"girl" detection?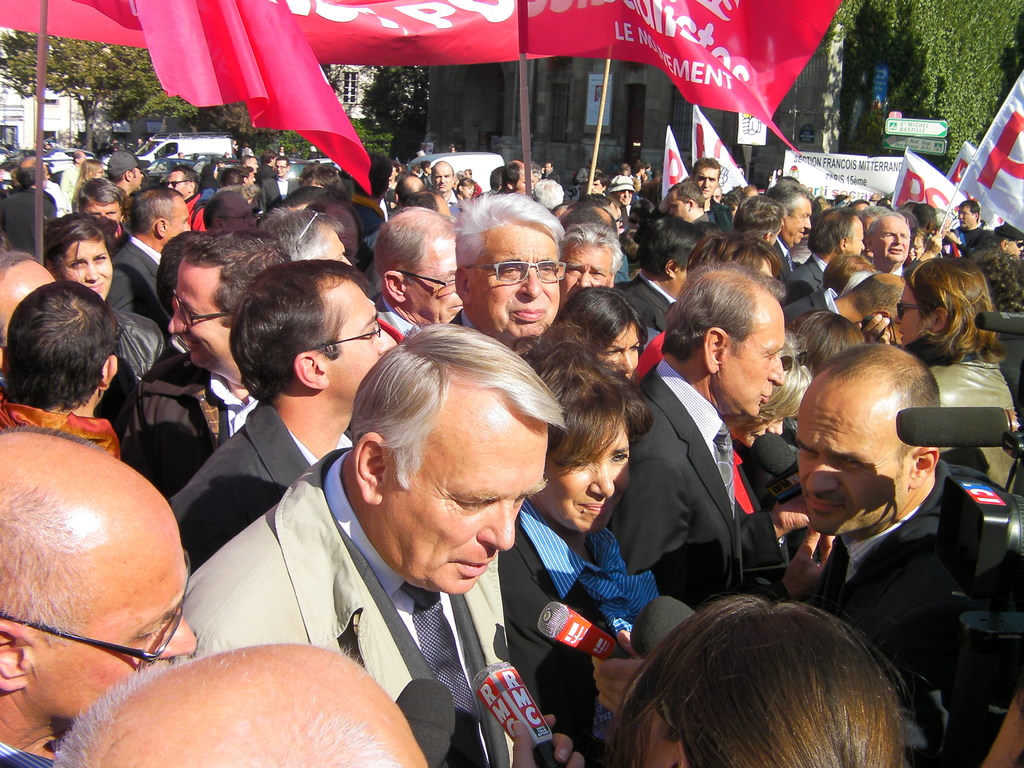
box(68, 159, 108, 208)
